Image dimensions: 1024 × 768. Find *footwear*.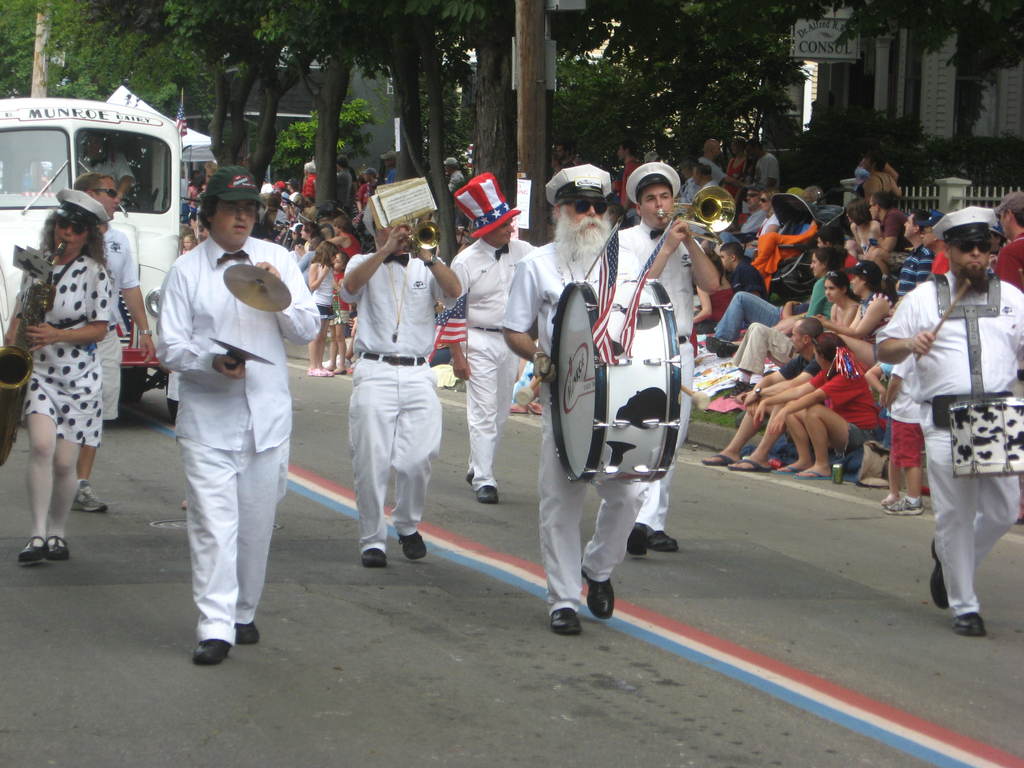
<box>19,538,47,564</box>.
